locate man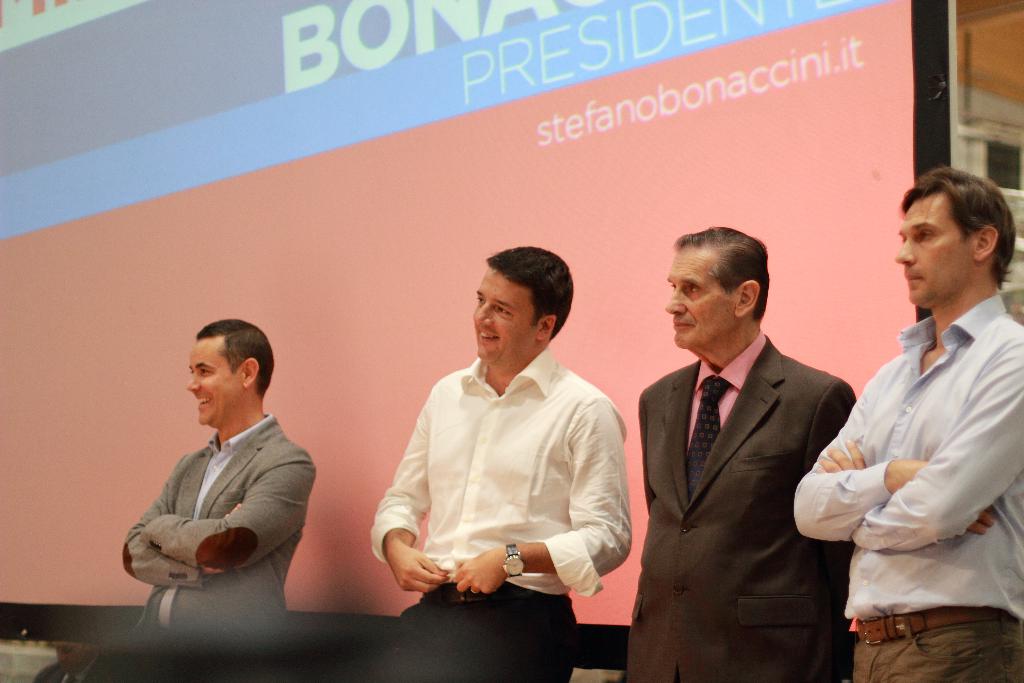
box=[794, 167, 1023, 682]
